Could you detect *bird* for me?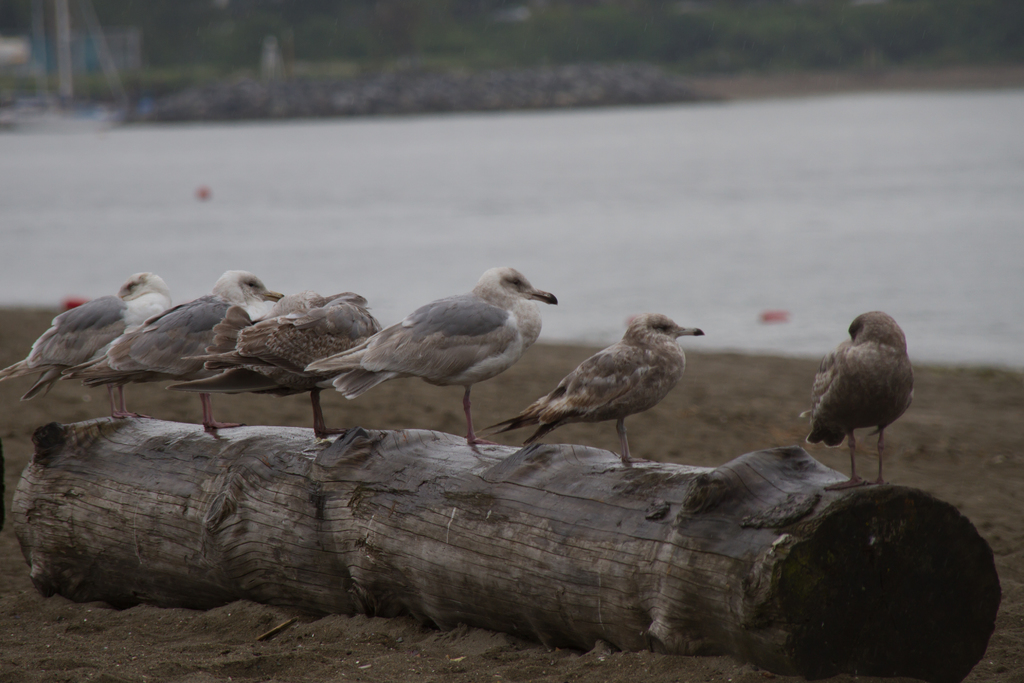
Detection result: {"left": 488, "top": 315, "right": 710, "bottom": 466}.
